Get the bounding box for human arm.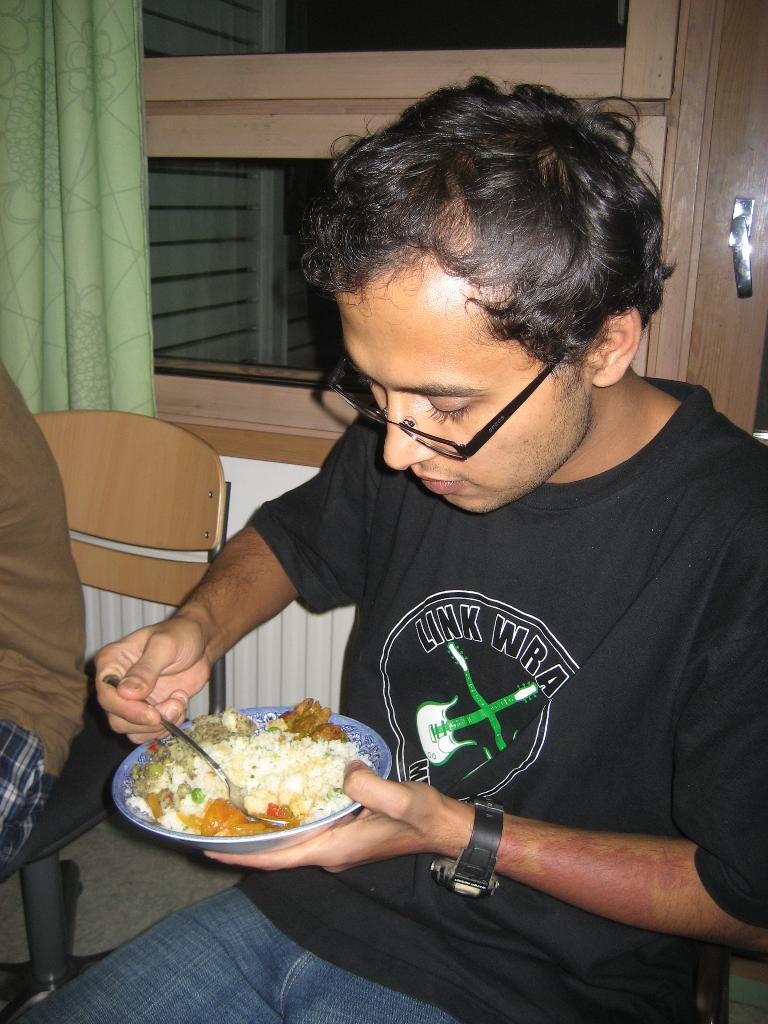
(x1=95, y1=409, x2=371, y2=746).
